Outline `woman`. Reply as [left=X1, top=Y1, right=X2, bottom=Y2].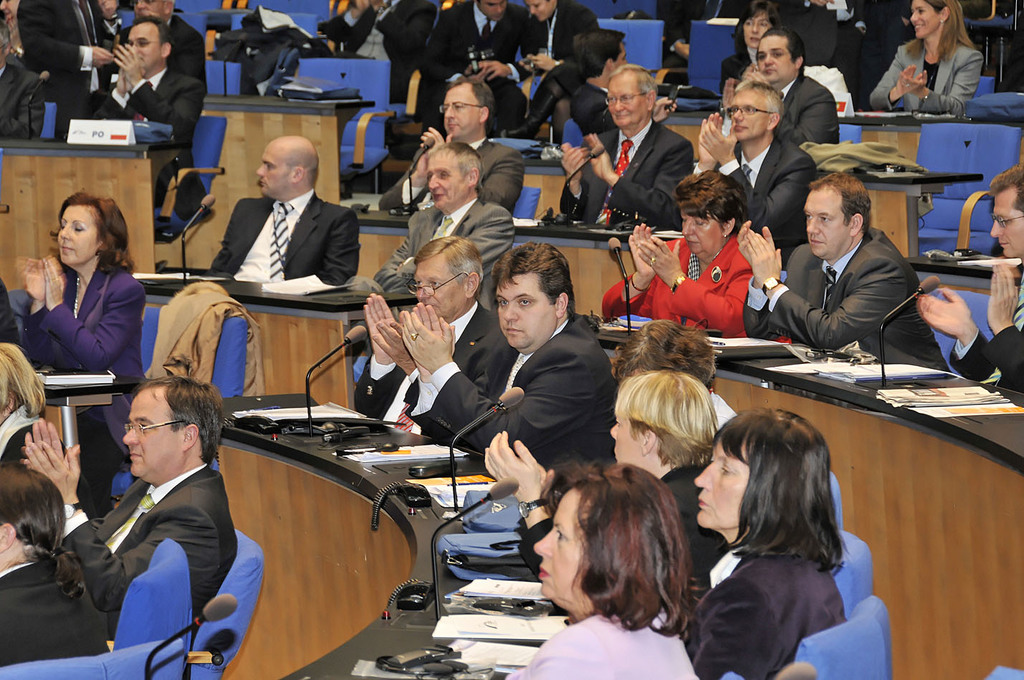
[left=0, top=342, right=70, bottom=479].
